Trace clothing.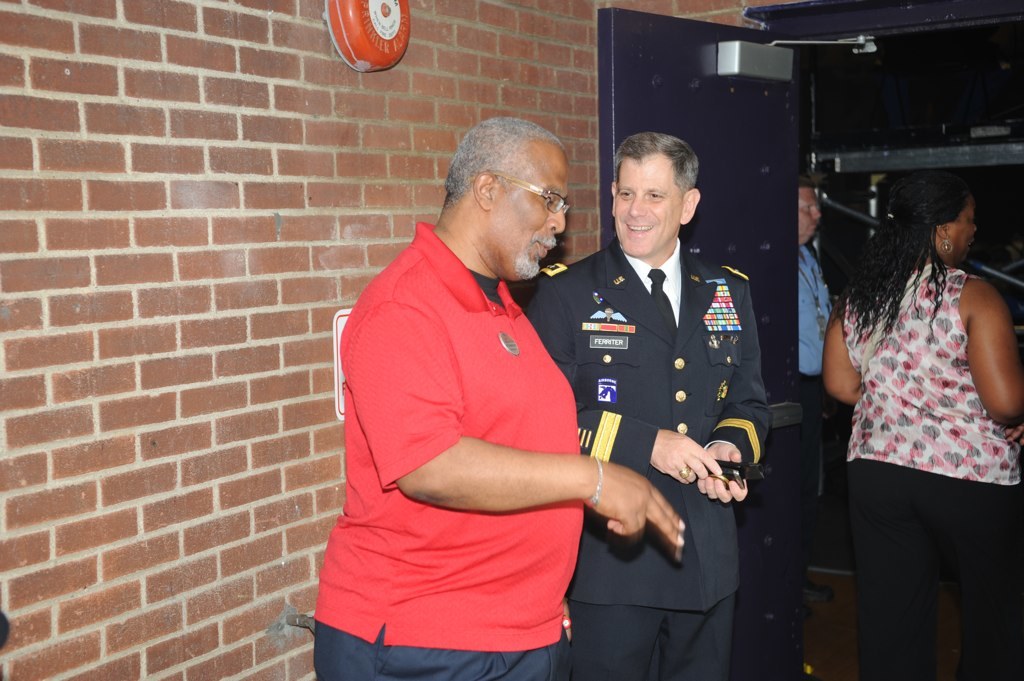
Traced to bbox=(841, 273, 1023, 680).
